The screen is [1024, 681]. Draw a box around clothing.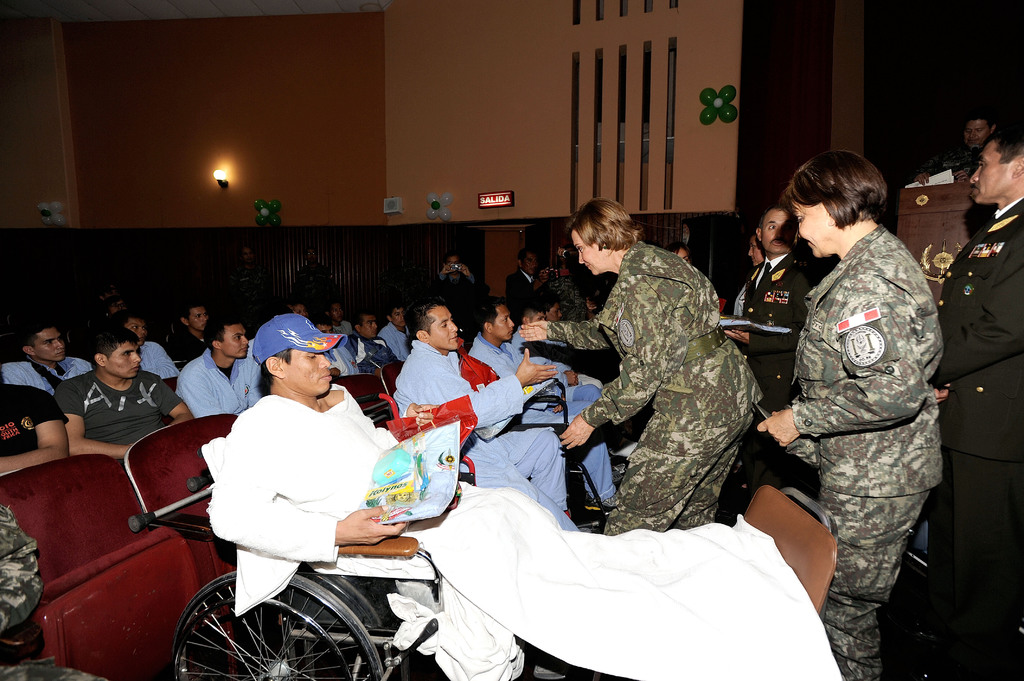
(x1=551, y1=241, x2=762, y2=530).
